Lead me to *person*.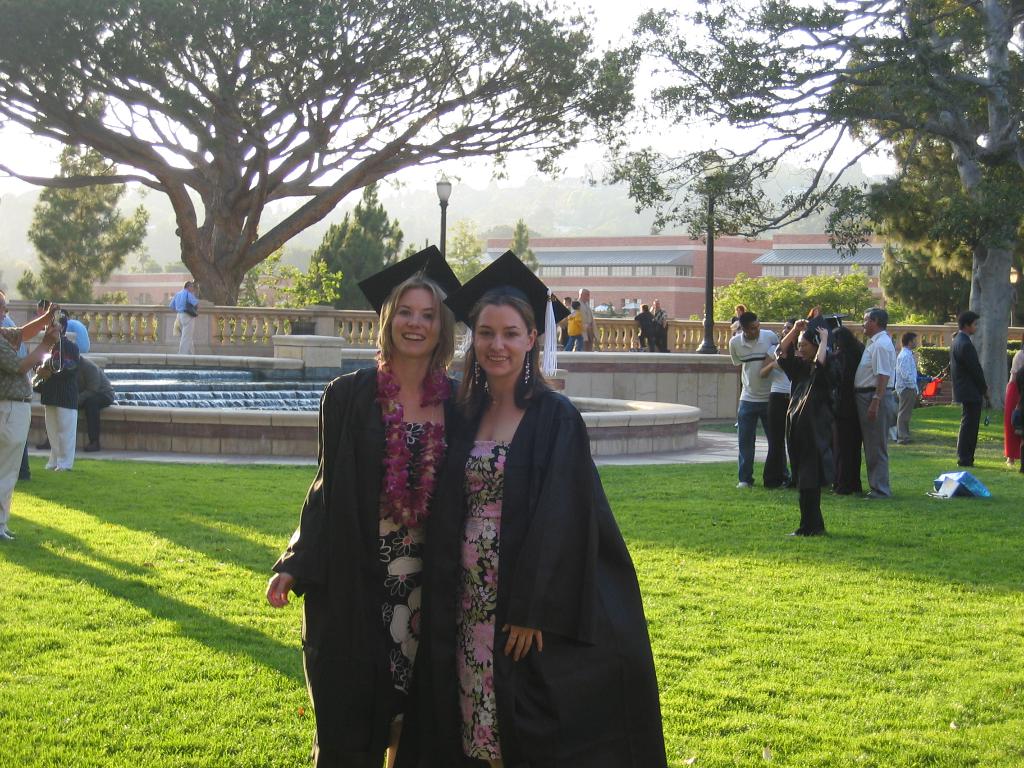
Lead to box(575, 287, 596, 351).
